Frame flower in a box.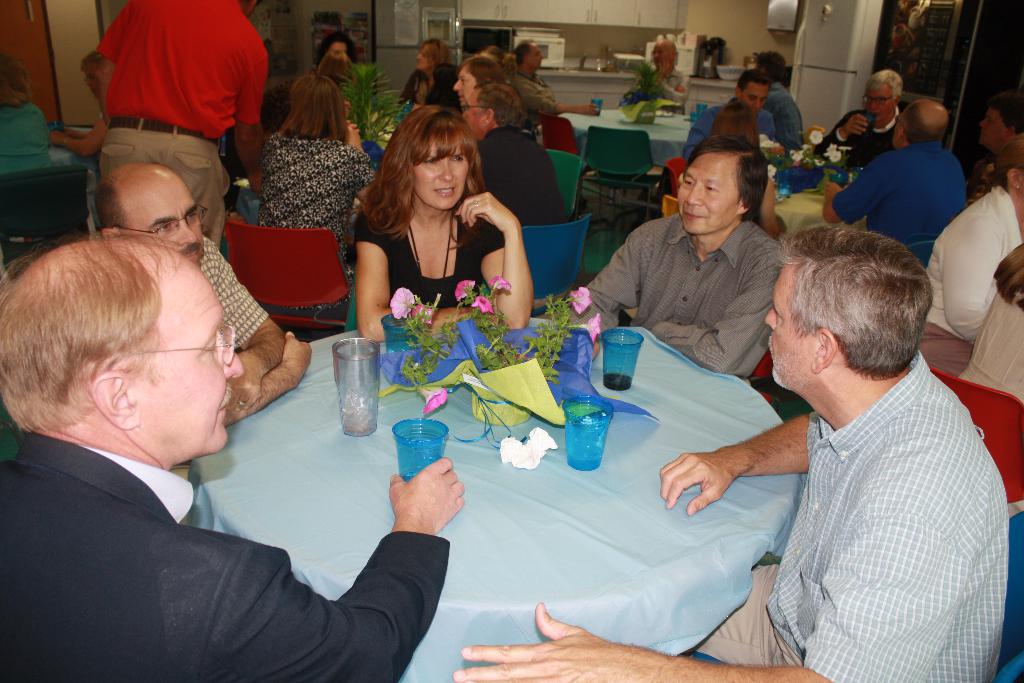
(x1=768, y1=164, x2=776, y2=176).
